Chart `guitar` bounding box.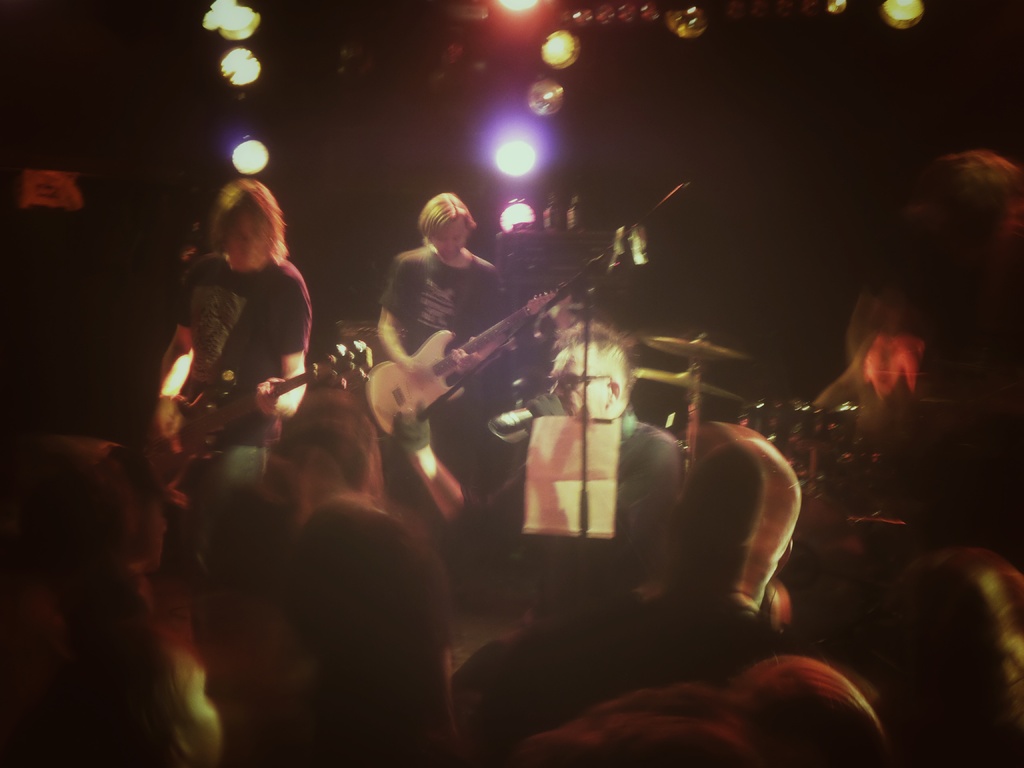
Charted: [376, 255, 619, 445].
